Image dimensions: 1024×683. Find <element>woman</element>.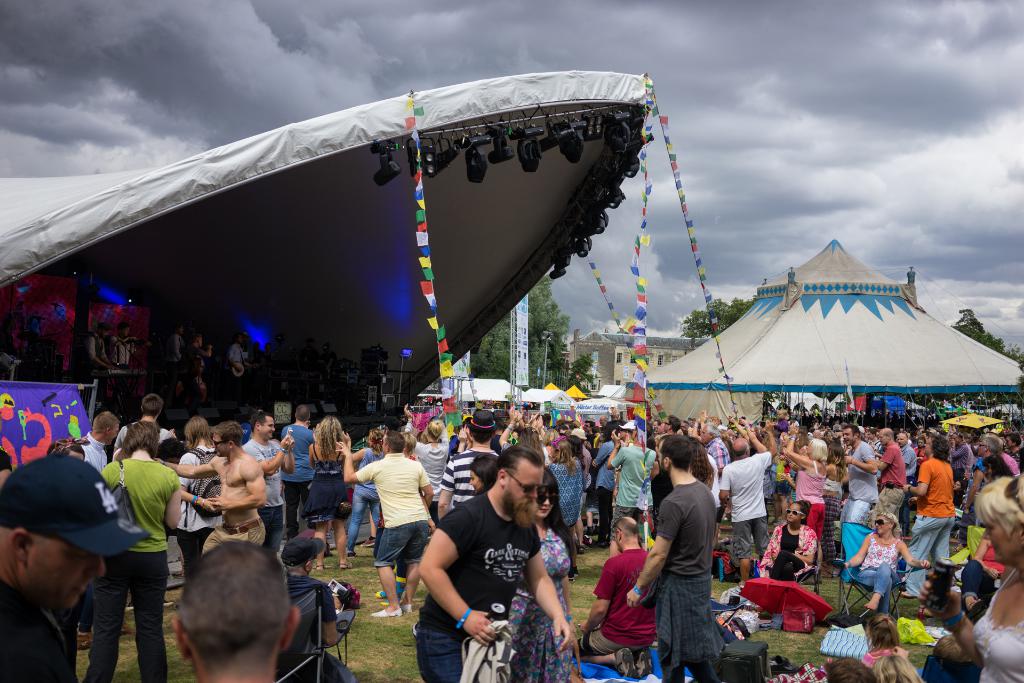
detection(404, 401, 447, 522).
